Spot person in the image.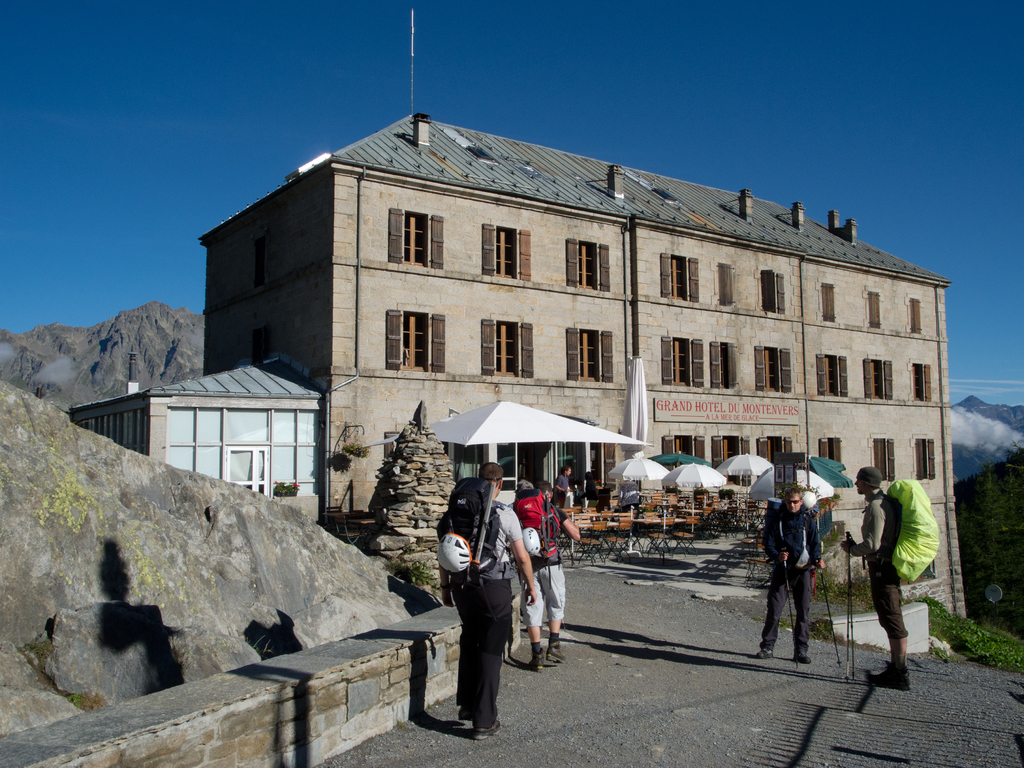
person found at [447,464,550,732].
